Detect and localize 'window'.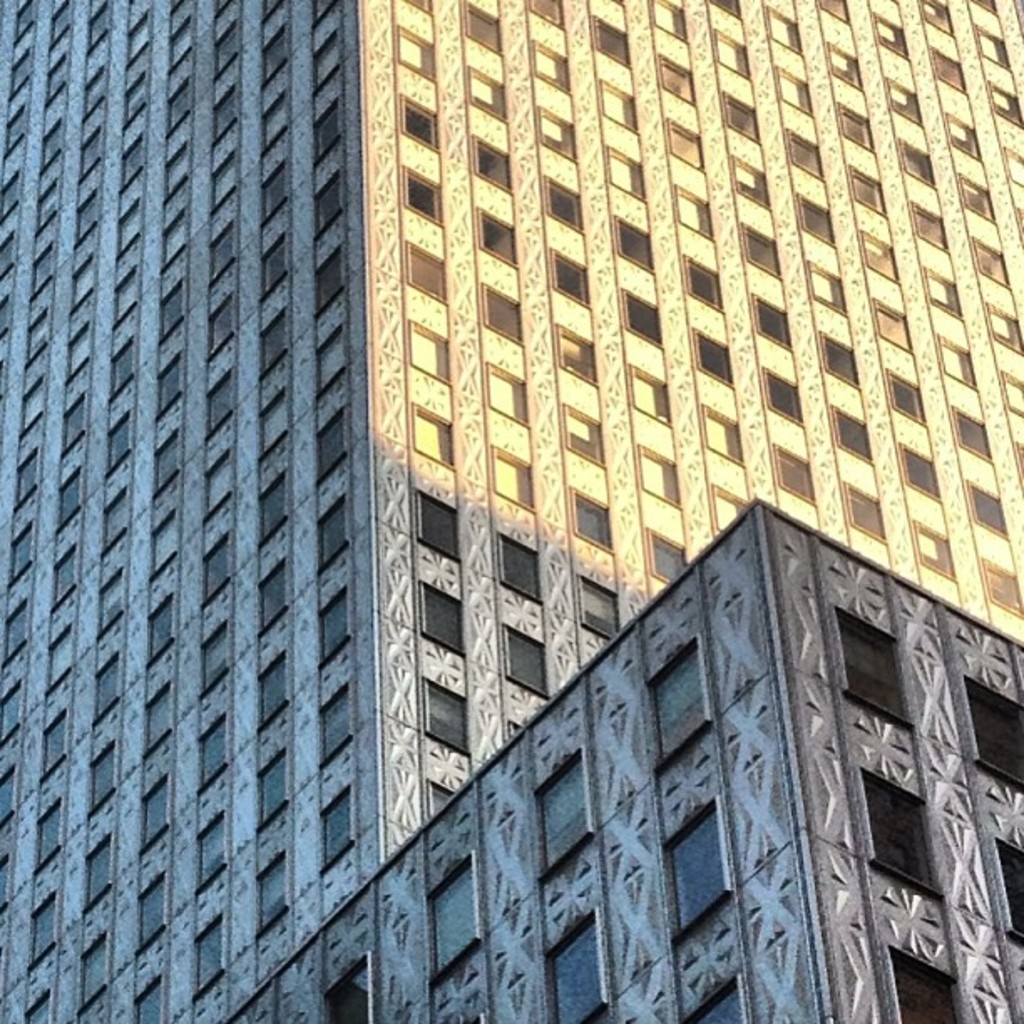
Localized at l=42, t=119, r=65, b=174.
